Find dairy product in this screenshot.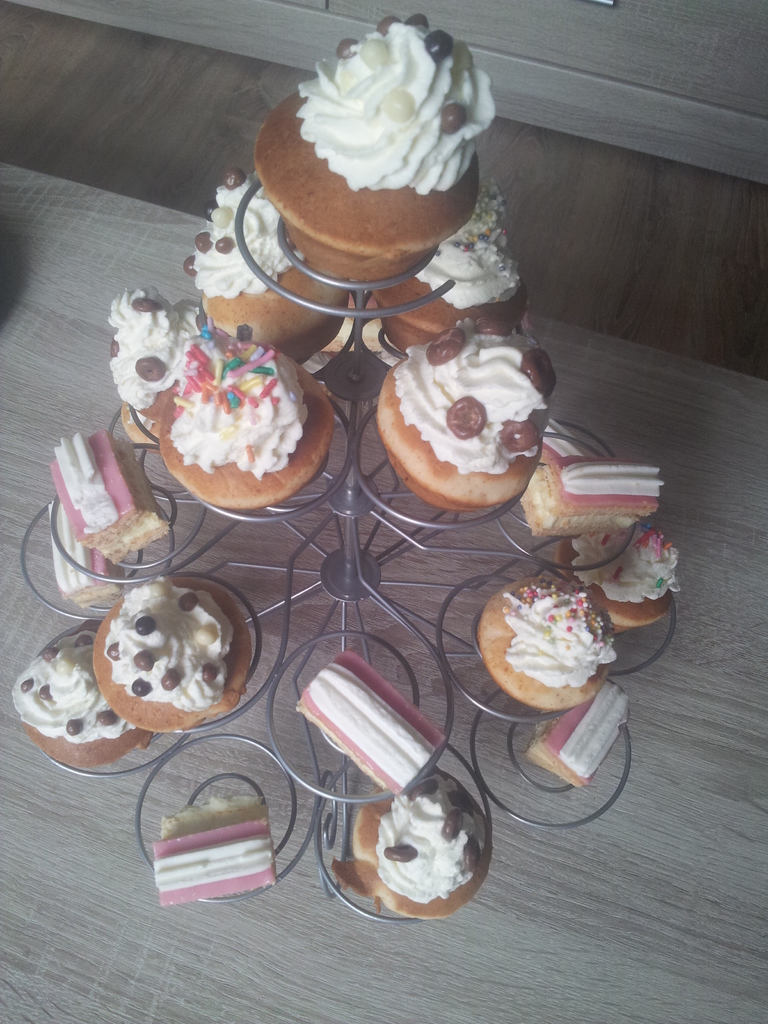
The bounding box for dairy product is l=406, t=194, r=527, b=295.
